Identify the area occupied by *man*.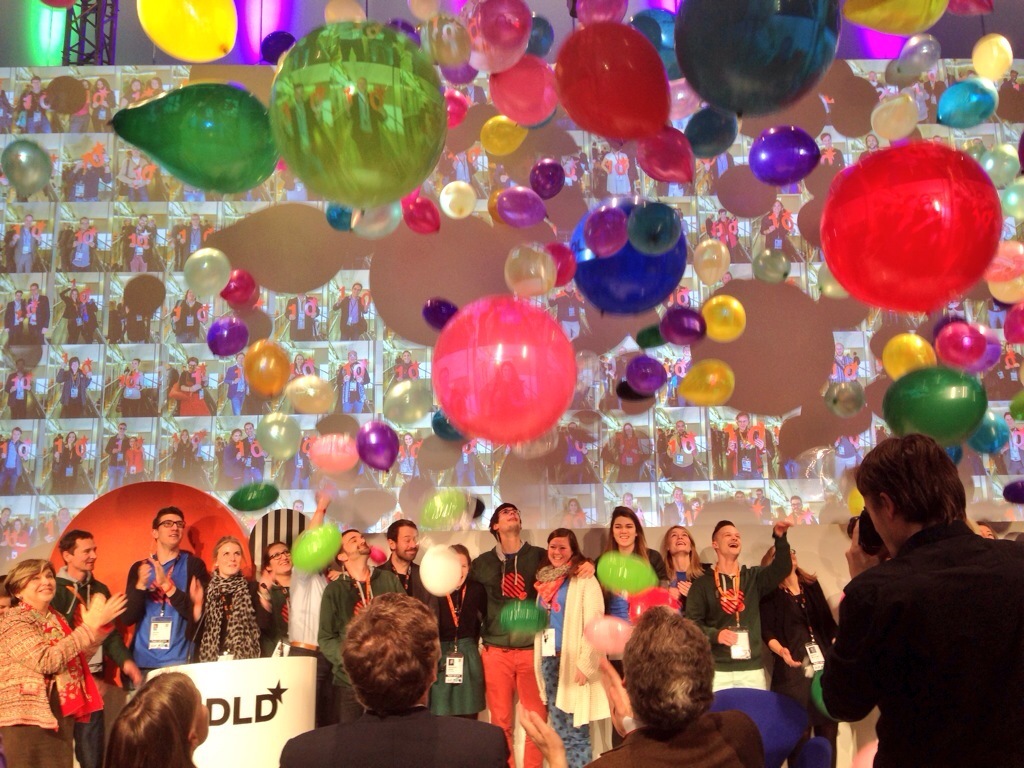
Area: l=1002, t=418, r=1023, b=472.
